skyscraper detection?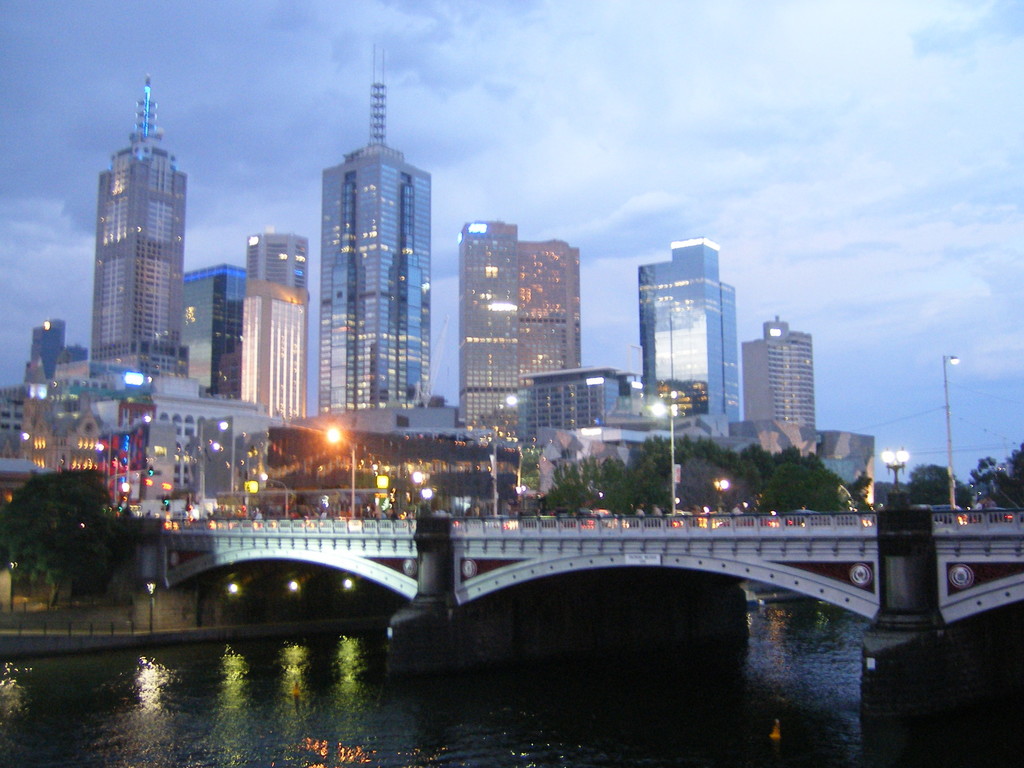
[92,73,188,381]
